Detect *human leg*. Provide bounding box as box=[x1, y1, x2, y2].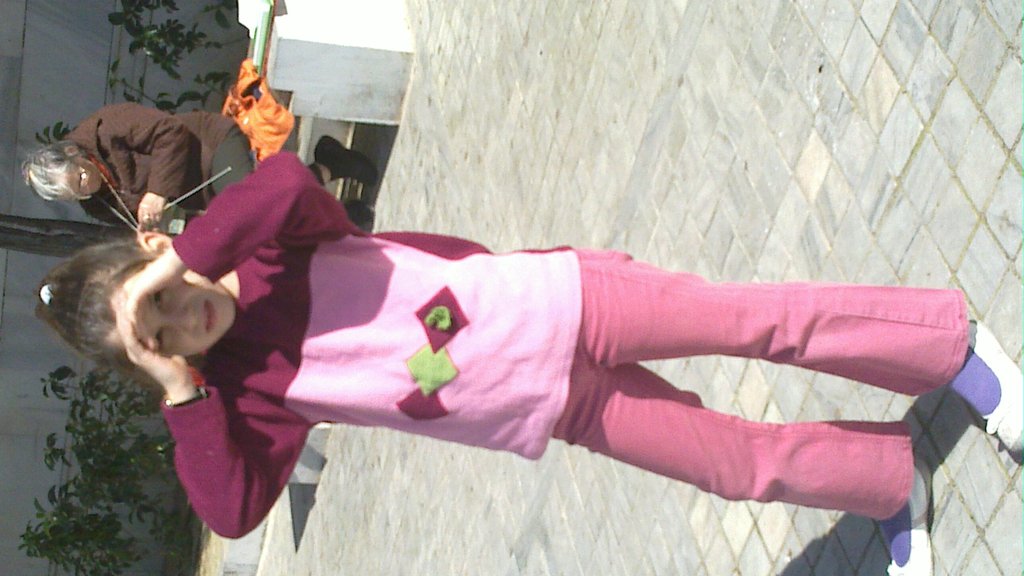
box=[553, 364, 957, 575].
